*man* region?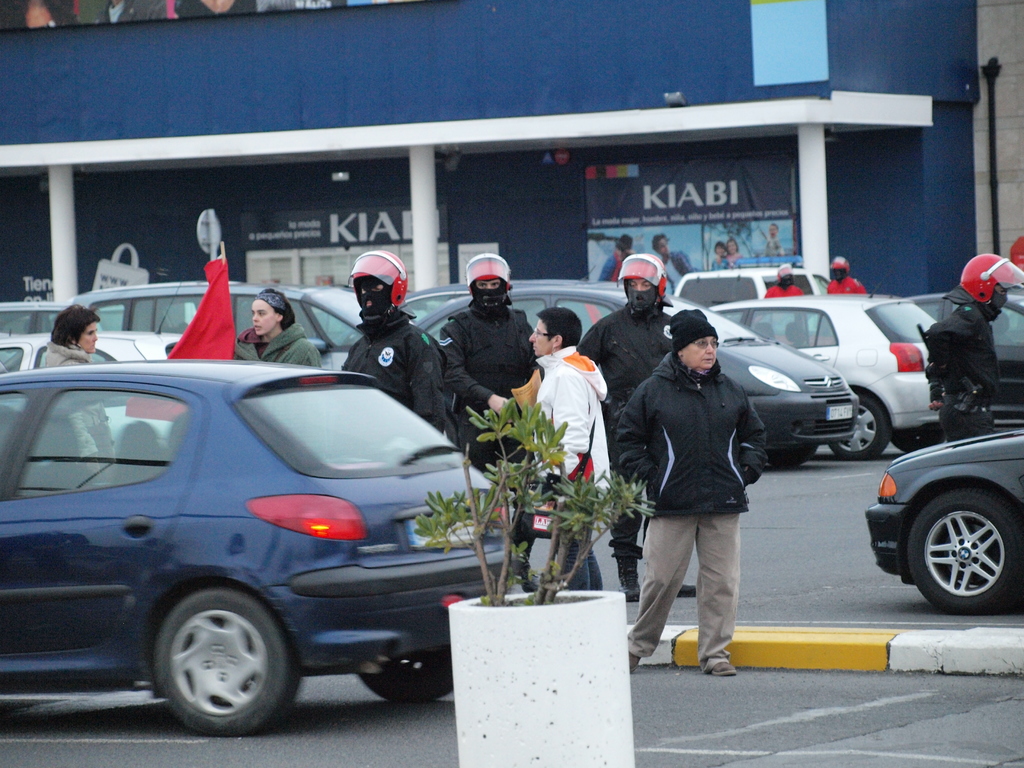
[583, 253, 700, 600]
